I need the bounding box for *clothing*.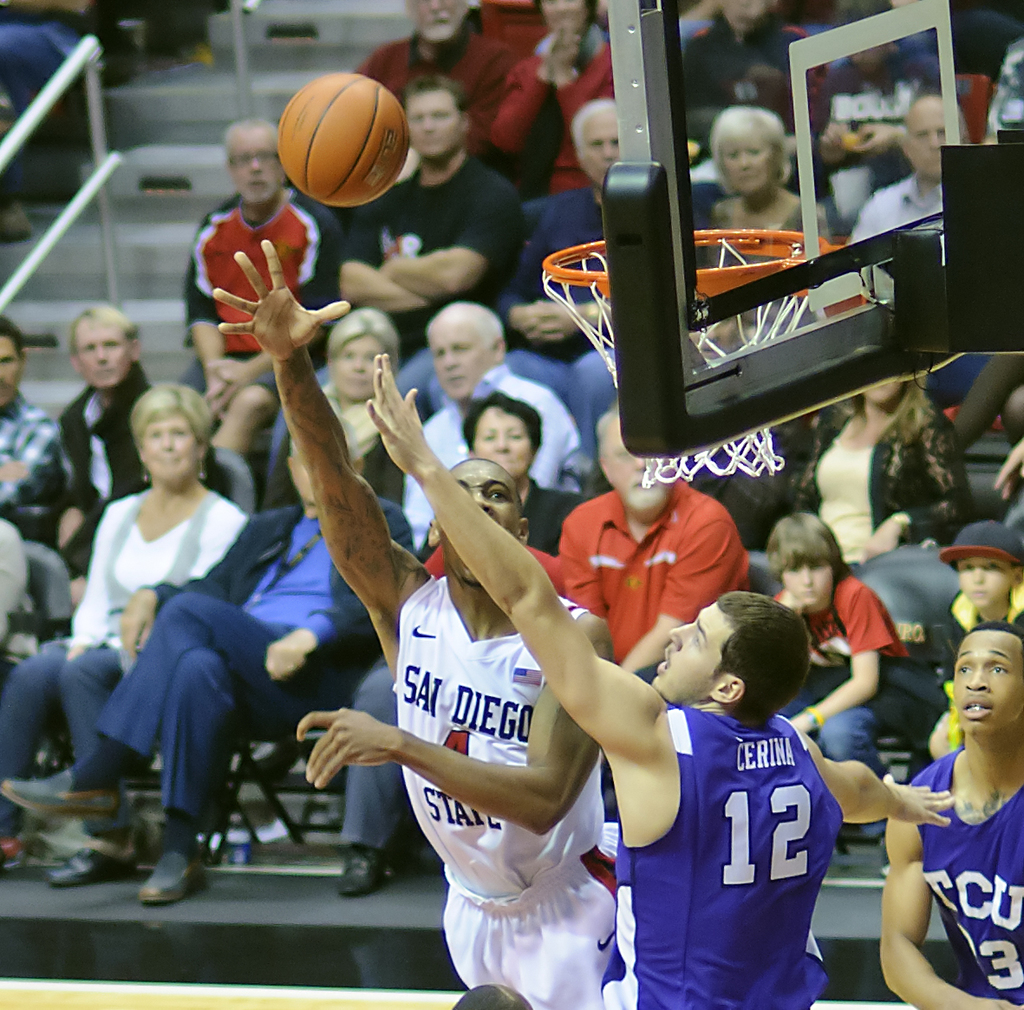
Here it is: {"left": 812, "top": 54, "right": 932, "bottom": 225}.
